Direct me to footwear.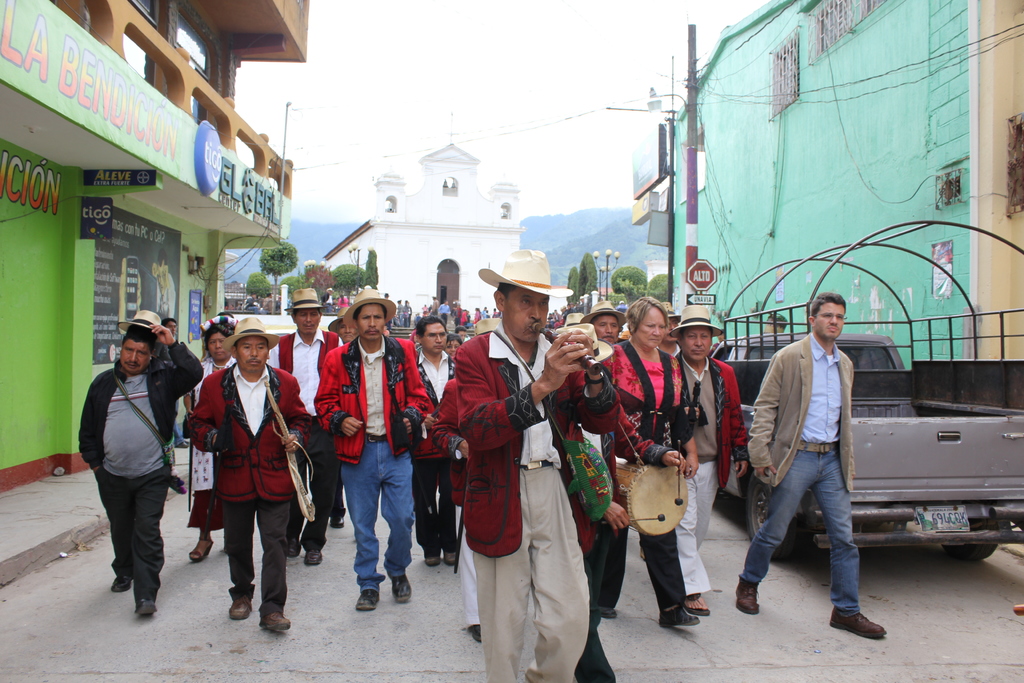
Direction: 328, 513, 344, 529.
